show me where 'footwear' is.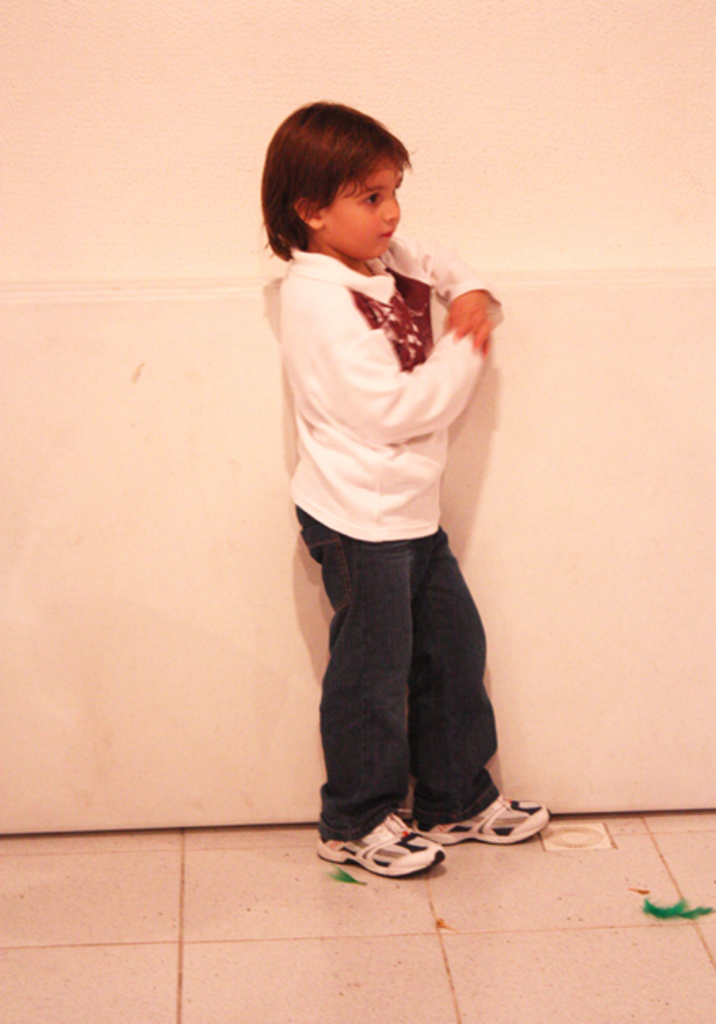
'footwear' is at region(326, 825, 460, 889).
